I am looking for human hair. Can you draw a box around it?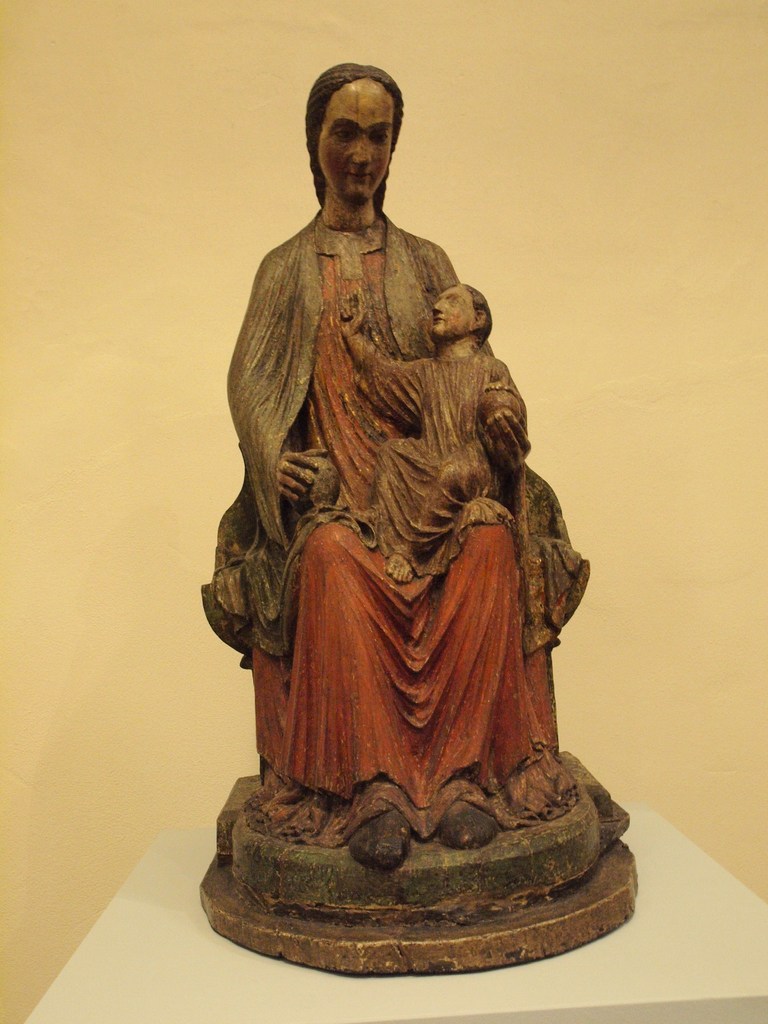
Sure, the bounding box is 464:287:495:345.
